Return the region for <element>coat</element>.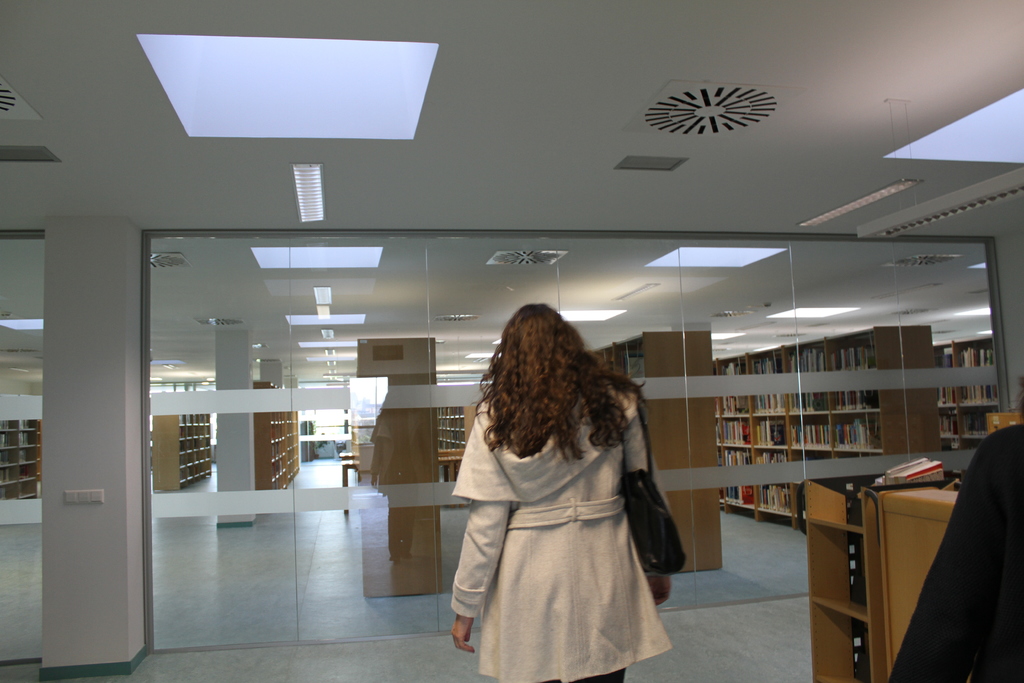
x1=432 y1=338 x2=710 y2=664.
